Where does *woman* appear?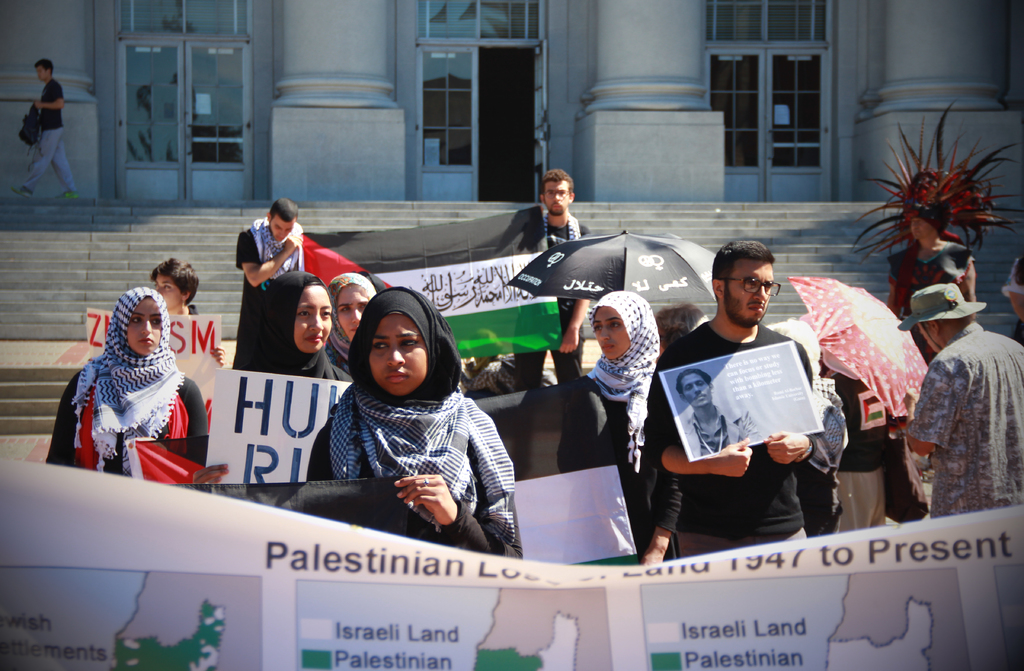
Appears at x1=47, y1=266, x2=217, y2=496.
